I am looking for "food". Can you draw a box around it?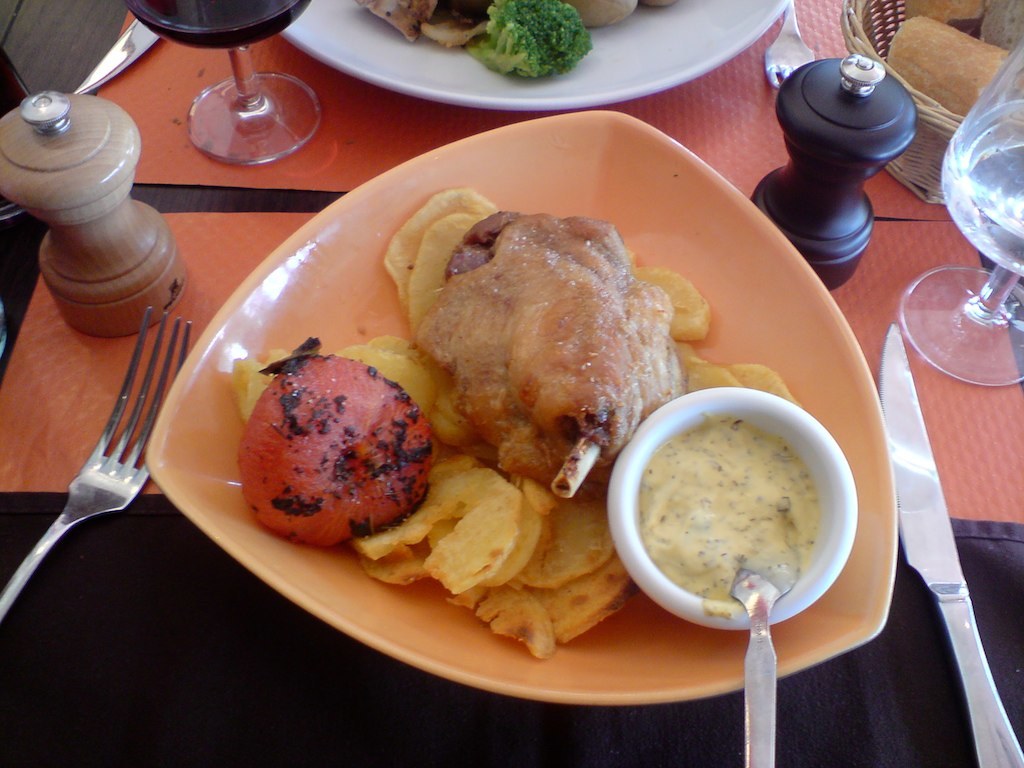
Sure, the bounding box is (x1=345, y1=0, x2=684, y2=73).
